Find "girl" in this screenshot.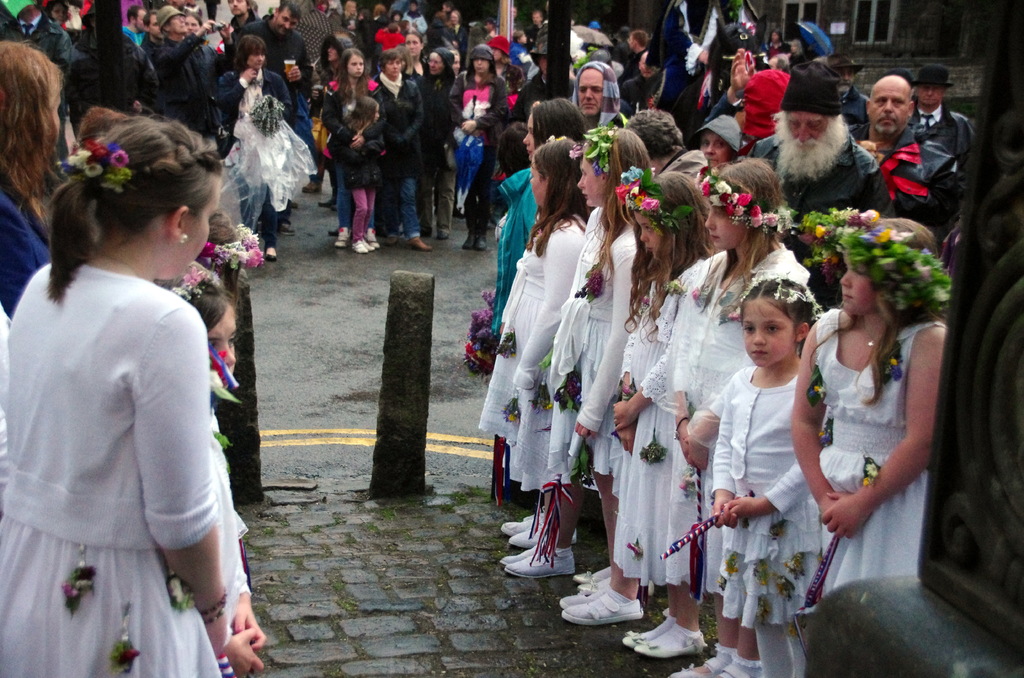
The bounding box for "girl" is crop(0, 34, 67, 321).
